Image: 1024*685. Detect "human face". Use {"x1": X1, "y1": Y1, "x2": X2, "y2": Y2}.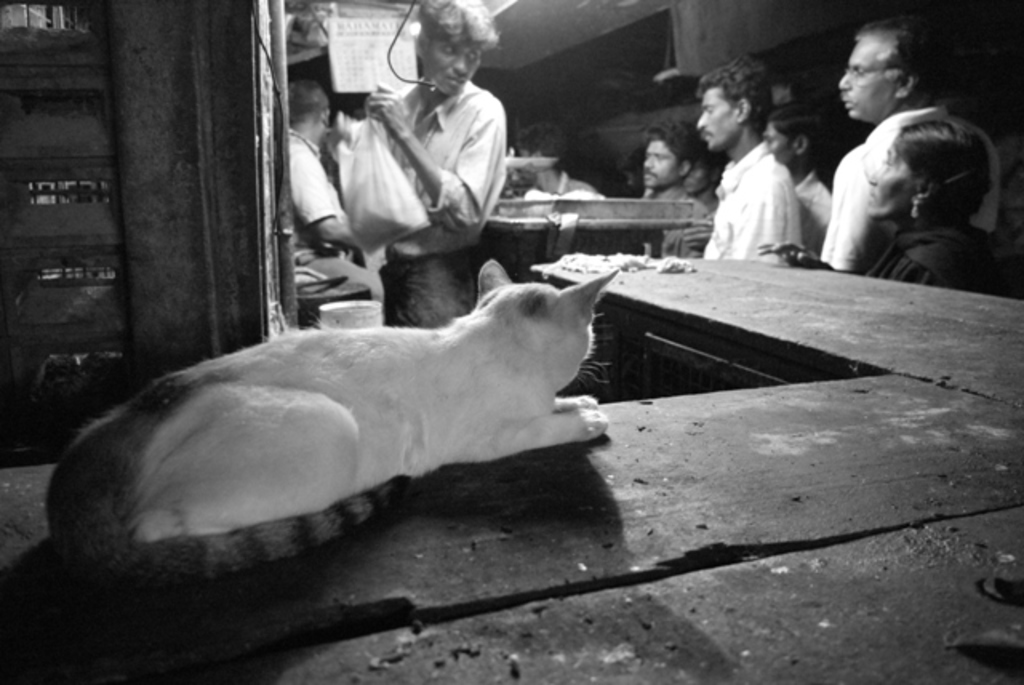
{"x1": 862, "y1": 152, "x2": 912, "y2": 226}.
